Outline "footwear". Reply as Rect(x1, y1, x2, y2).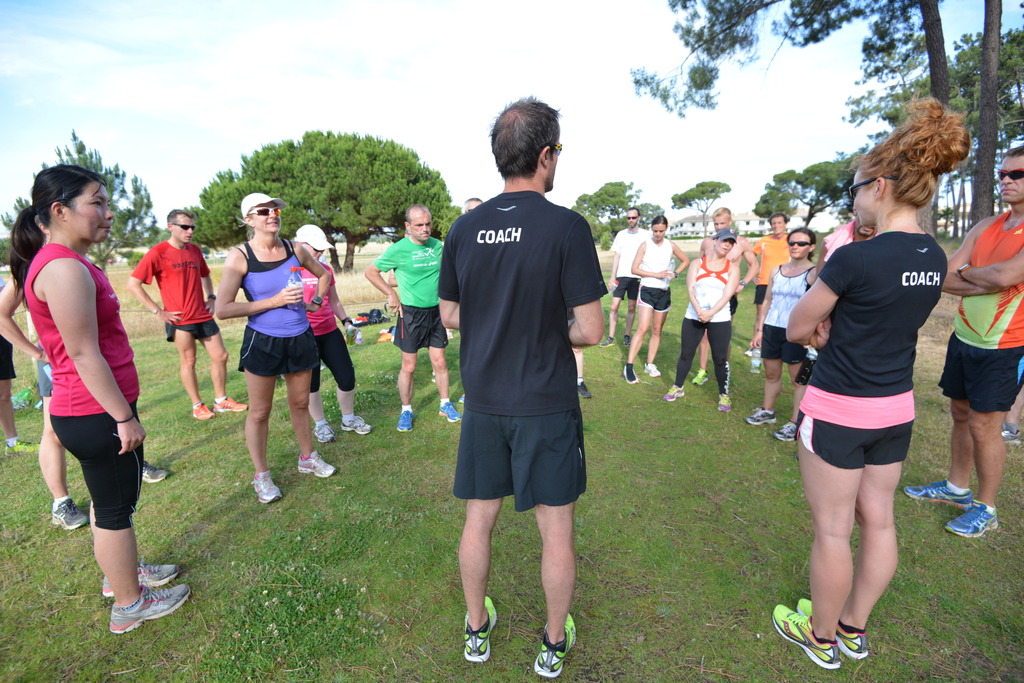
Rect(252, 469, 281, 504).
